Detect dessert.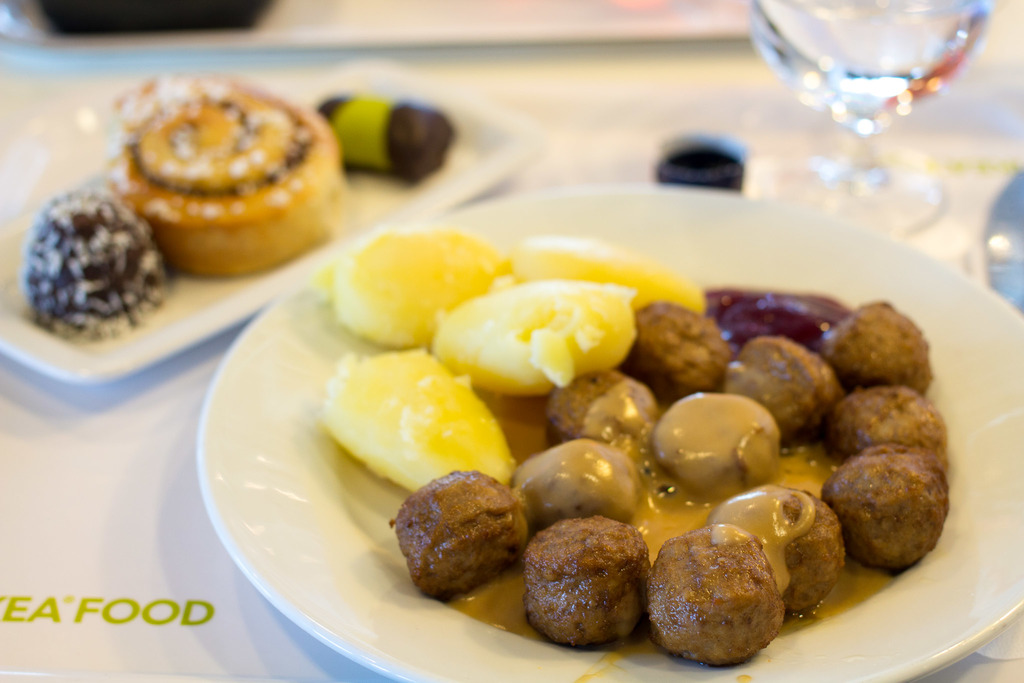
Detected at x1=657, y1=398, x2=772, y2=493.
